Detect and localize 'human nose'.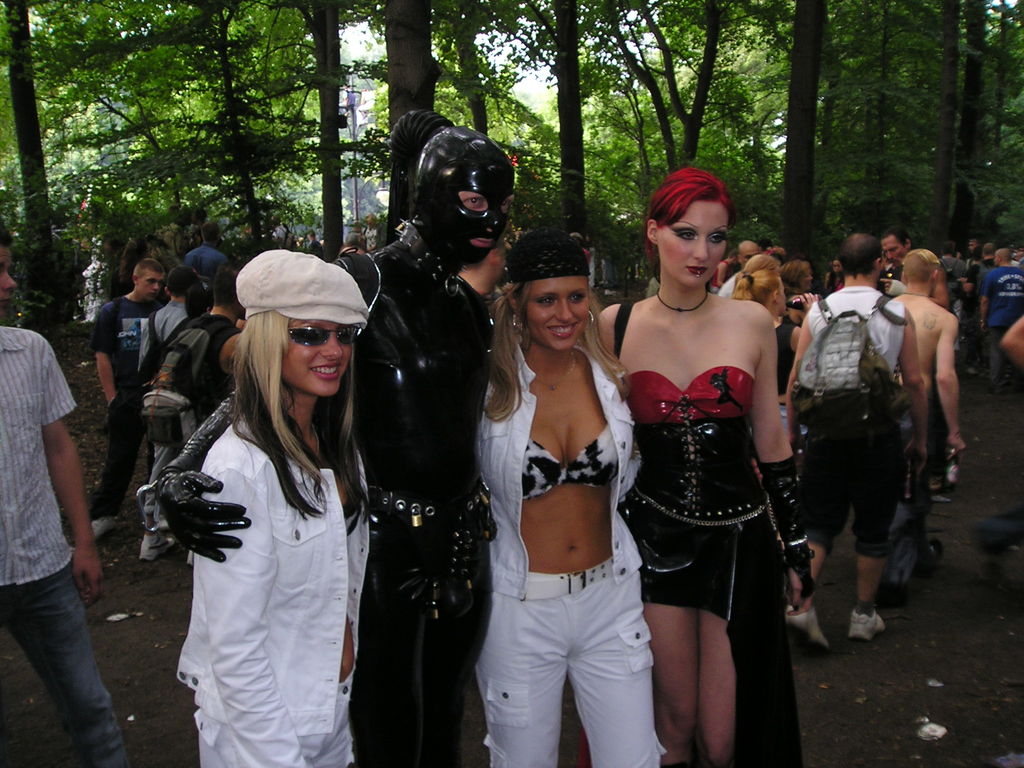
Localized at <region>482, 212, 498, 233</region>.
